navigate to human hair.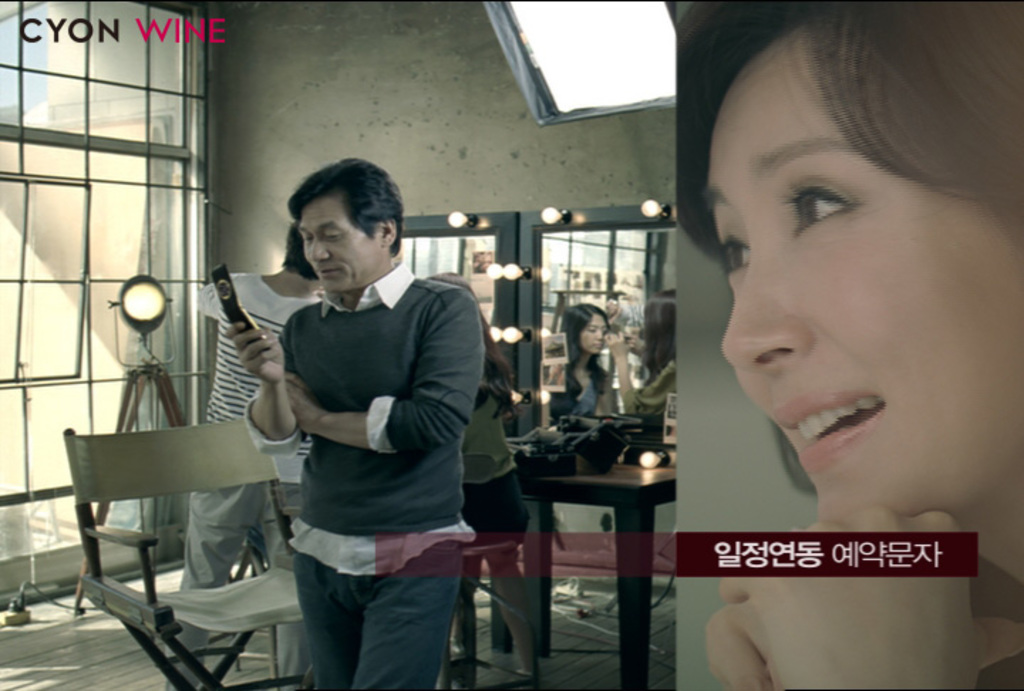
Navigation target: pyautogui.locateOnScreen(286, 155, 400, 256).
